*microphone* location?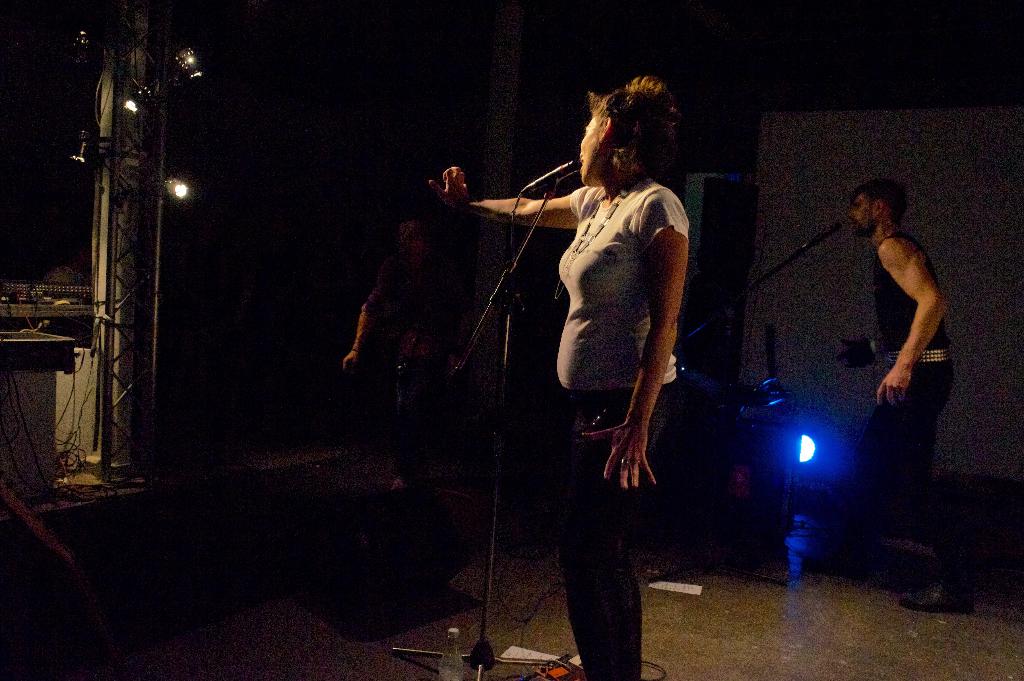
box(537, 157, 582, 188)
